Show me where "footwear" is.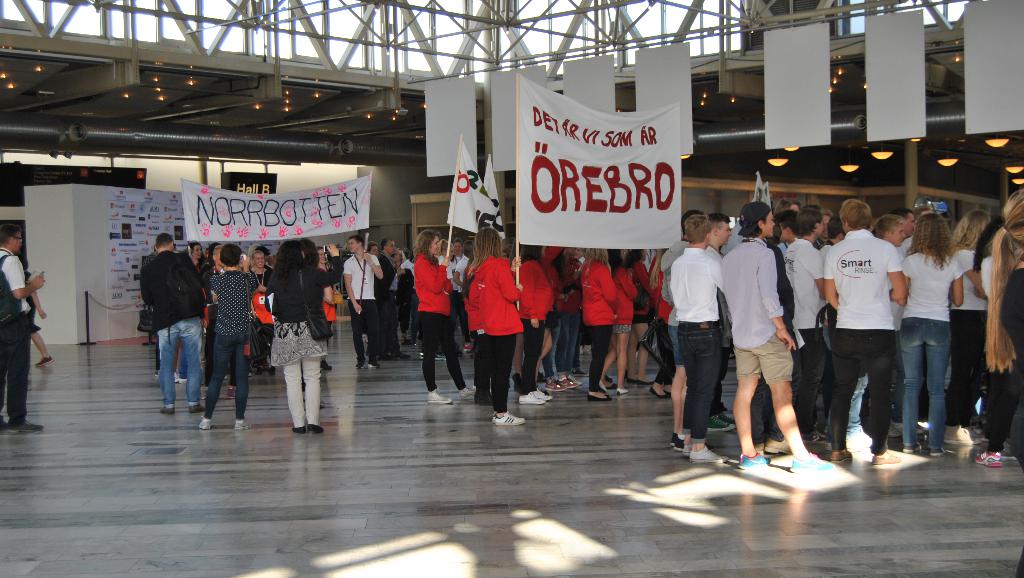
"footwear" is at bbox(804, 431, 824, 445).
